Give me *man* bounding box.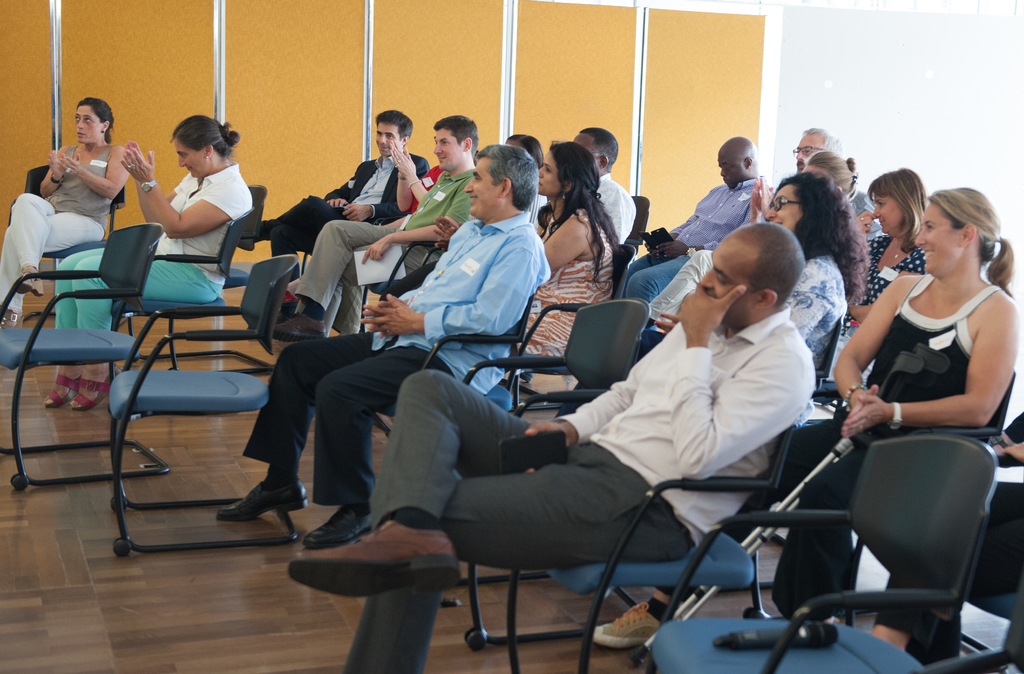
rect(288, 225, 817, 673).
